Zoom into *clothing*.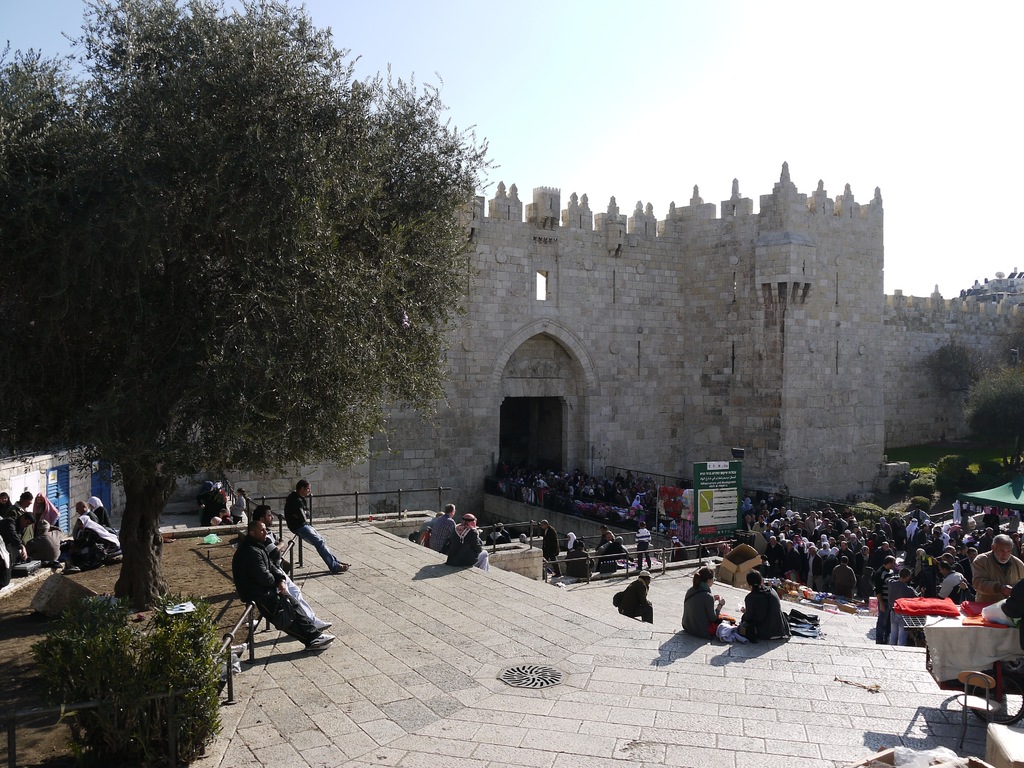
Zoom target: 973,549,1023,610.
